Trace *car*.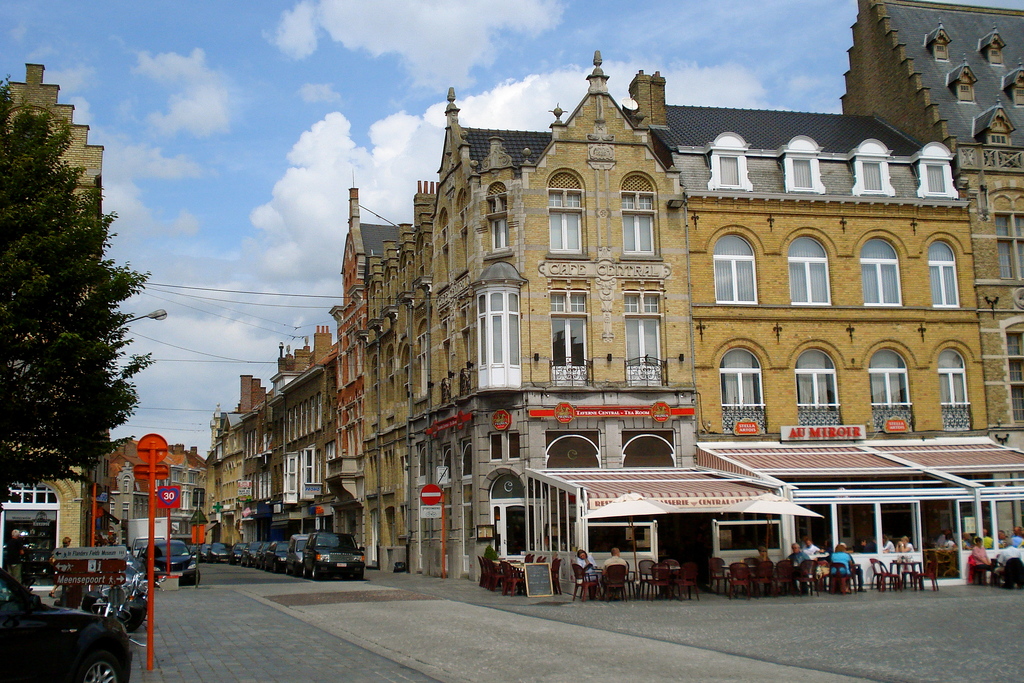
Traced to region(225, 539, 252, 565).
